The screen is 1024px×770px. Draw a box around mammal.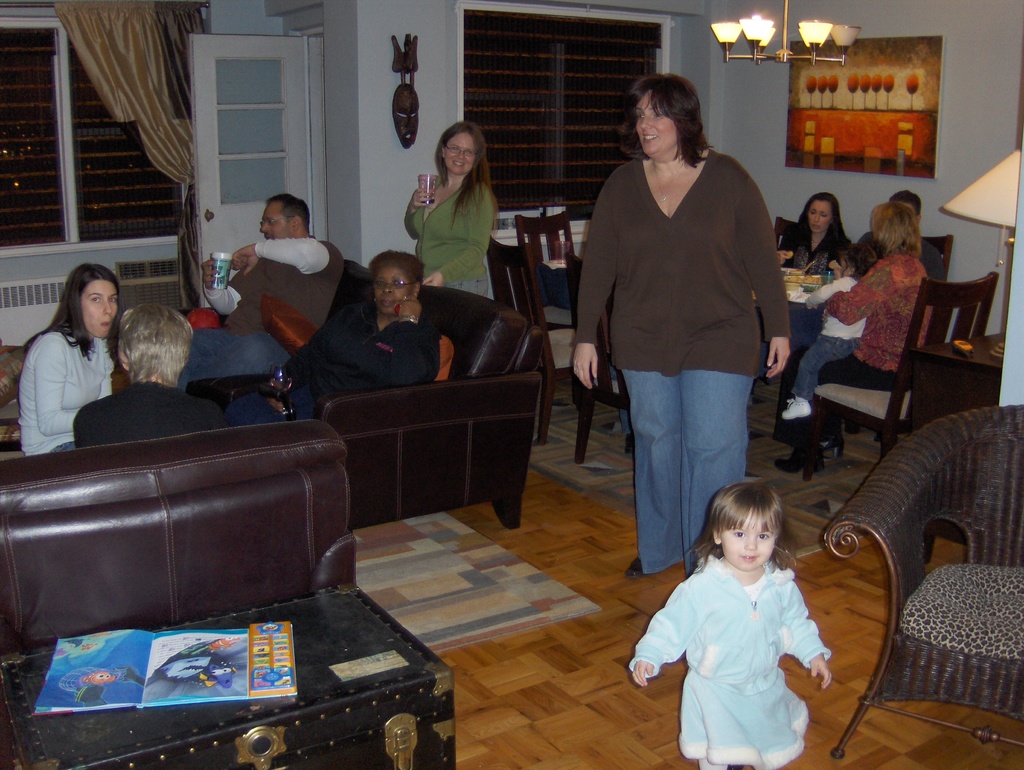
bbox(789, 194, 854, 275).
